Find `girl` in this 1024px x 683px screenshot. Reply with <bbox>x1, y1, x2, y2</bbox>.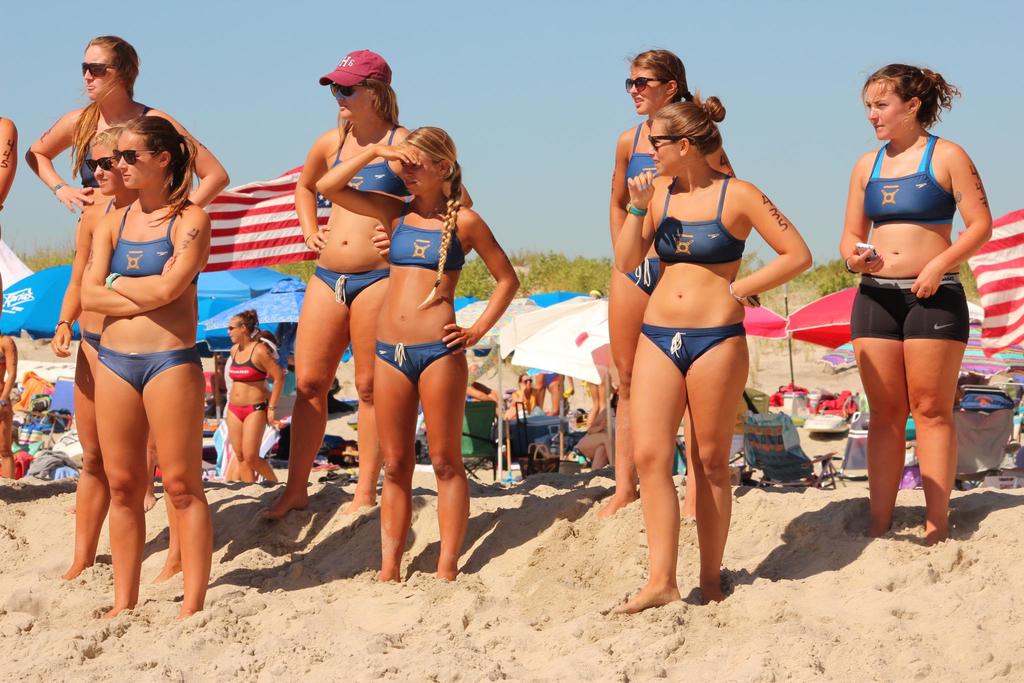
<bbox>24, 39, 234, 571</bbox>.
